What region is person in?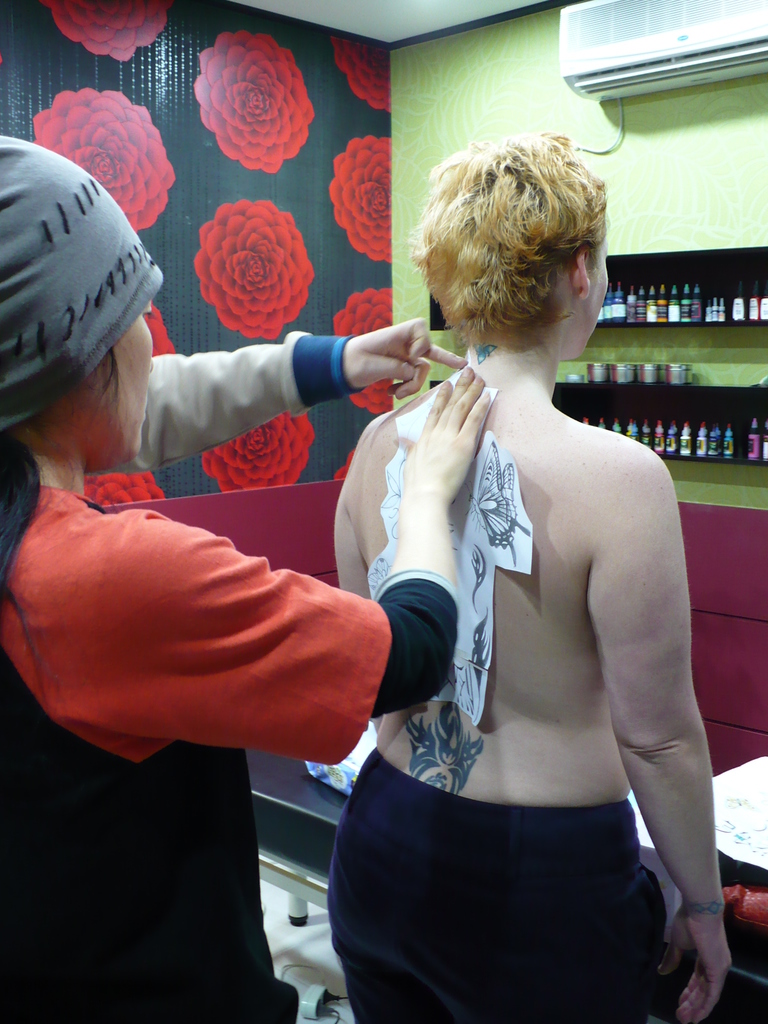
{"x1": 0, "y1": 136, "x2": 492, "y2": 1023}.
